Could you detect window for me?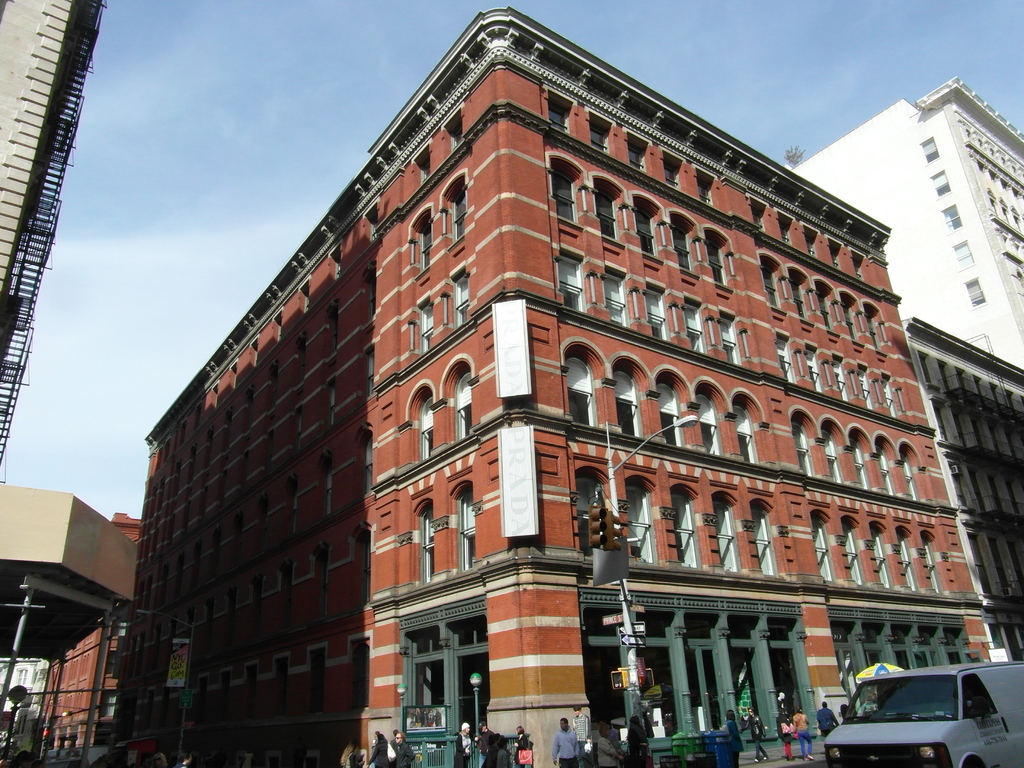
Detection result: pyautogui.locateOnScreen(879, 380, 897, 410).
